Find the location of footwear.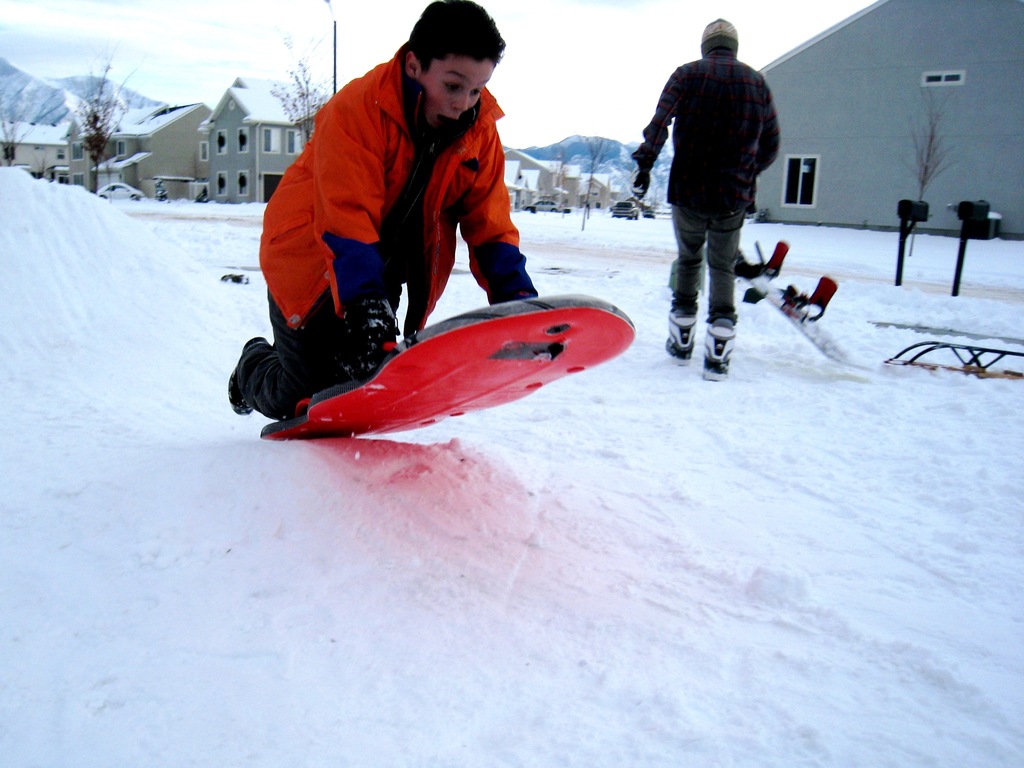
Location: [x1=664, y1=308, x2=694, y2=366].
